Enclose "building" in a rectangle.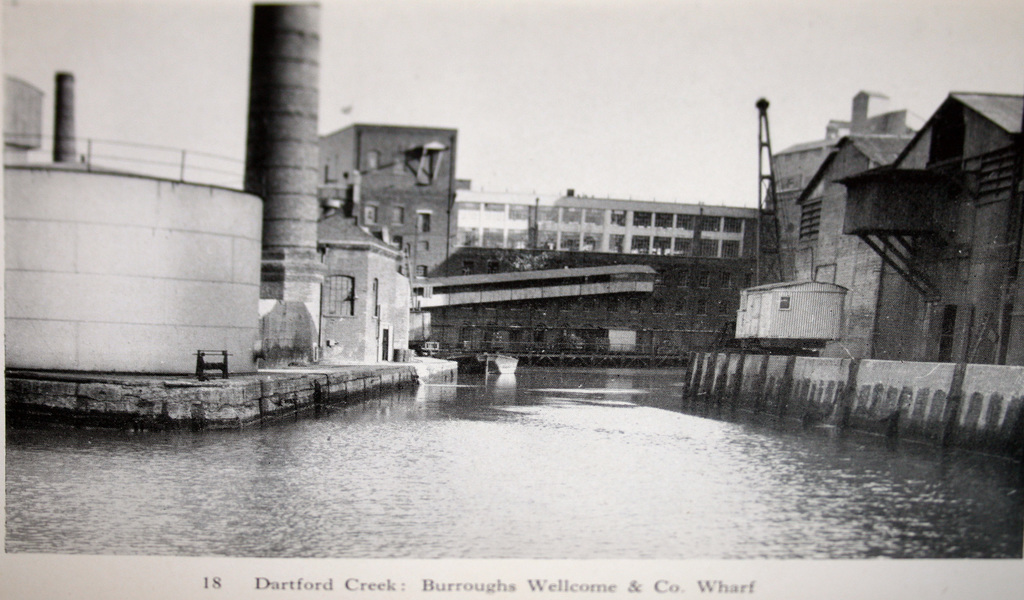
<bbox>307, 118, 454, 312</bbox>.
